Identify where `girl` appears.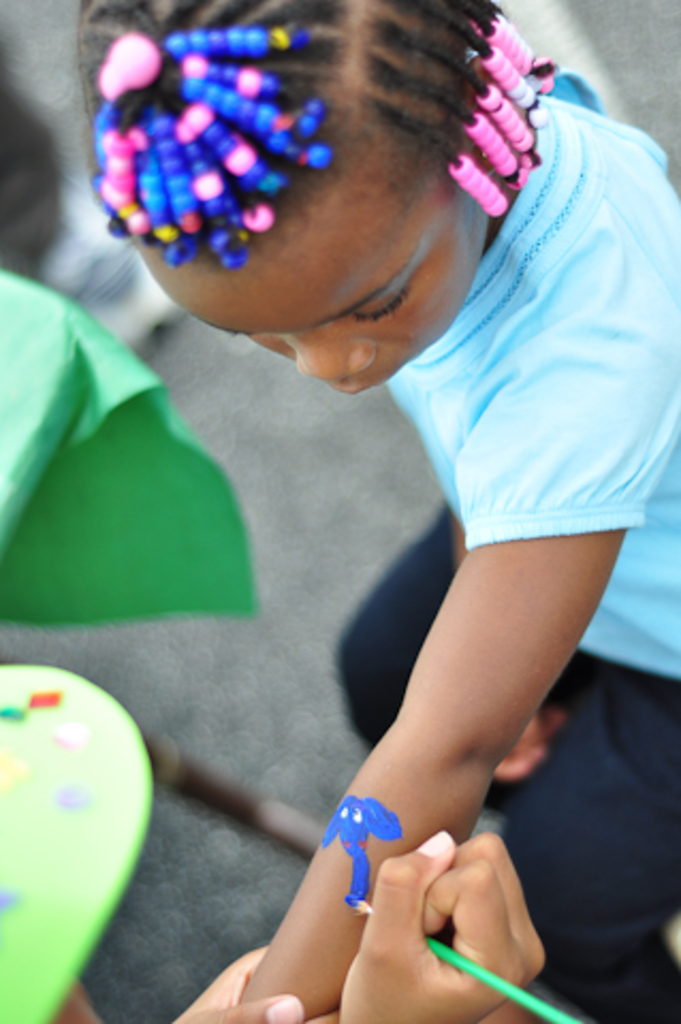
Appears at (75,0,679,1020).
